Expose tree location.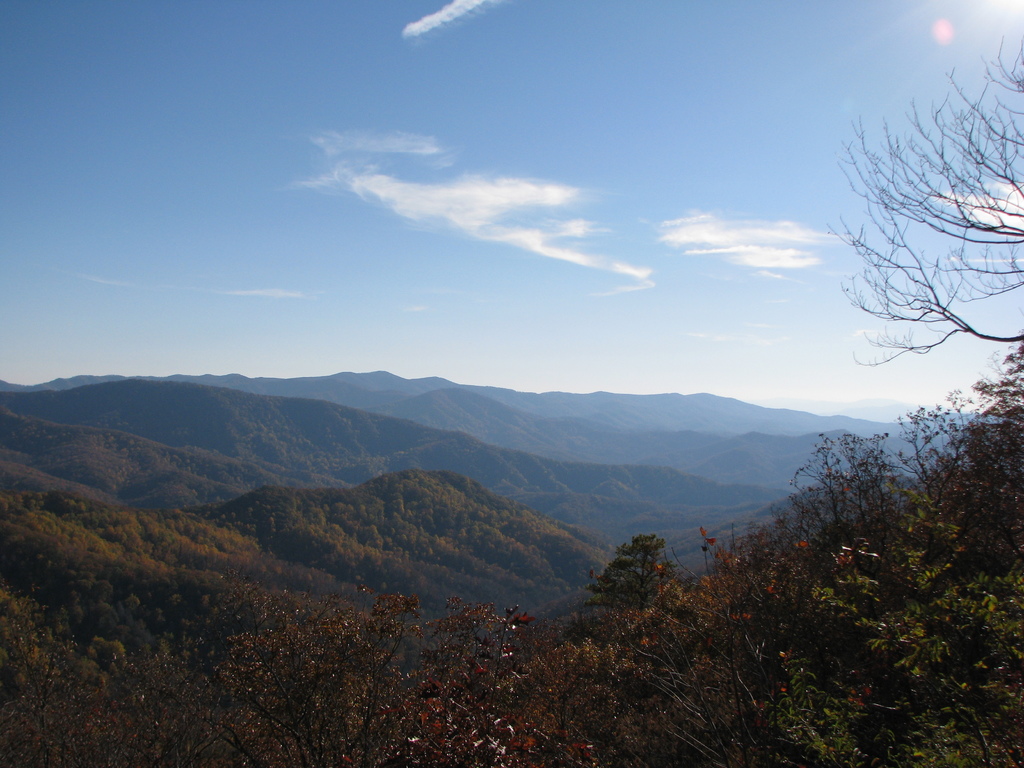
Exposed at select_region(925, 330, 1023, 553).
